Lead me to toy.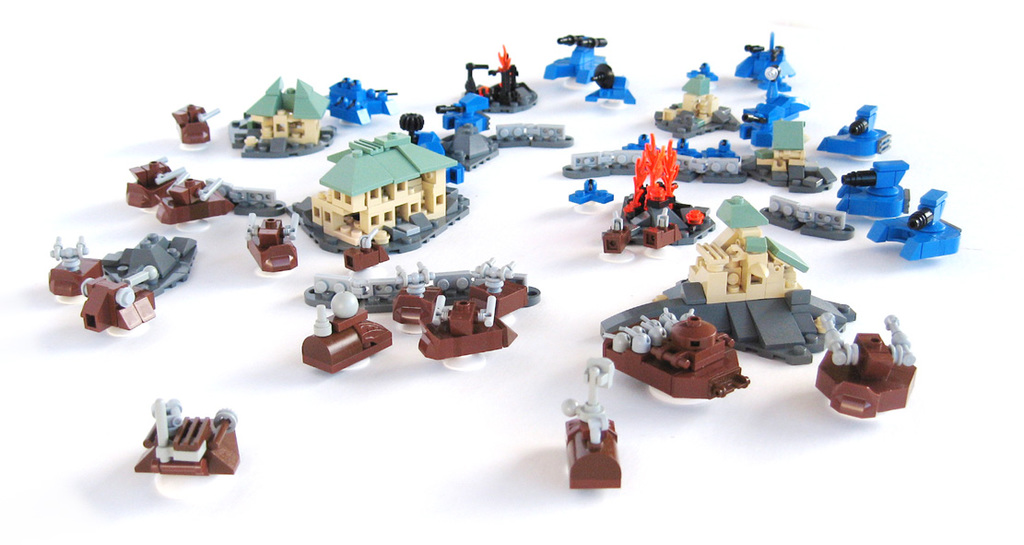
Lead to box=[294, 124, 470, 263].
